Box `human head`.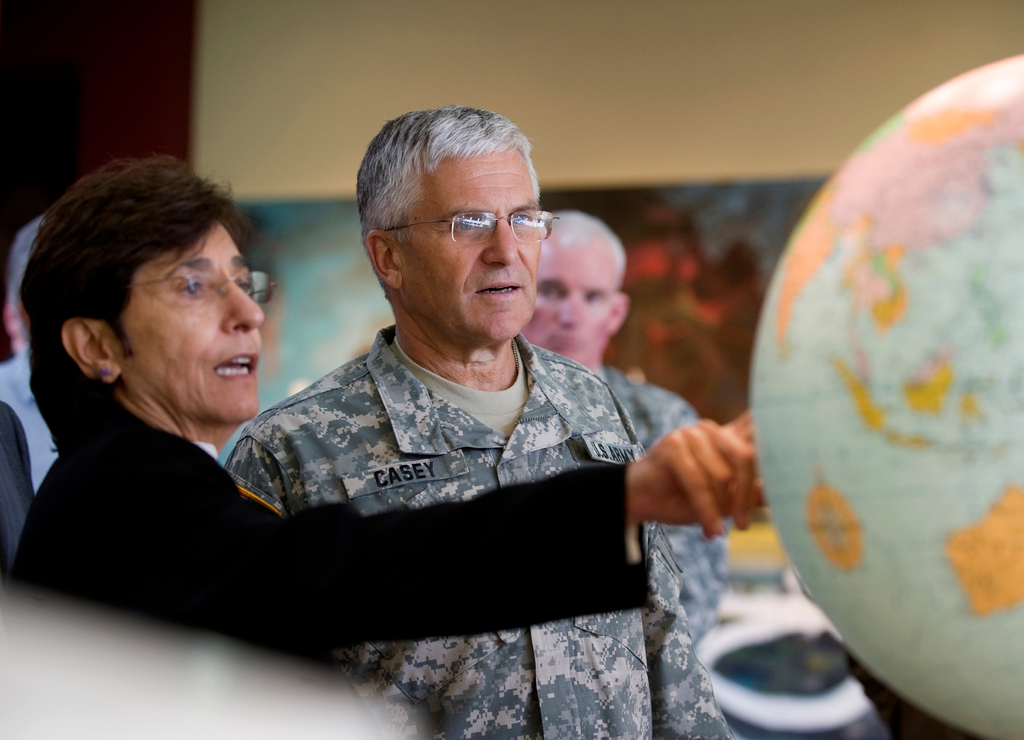
22 156 266 434.
